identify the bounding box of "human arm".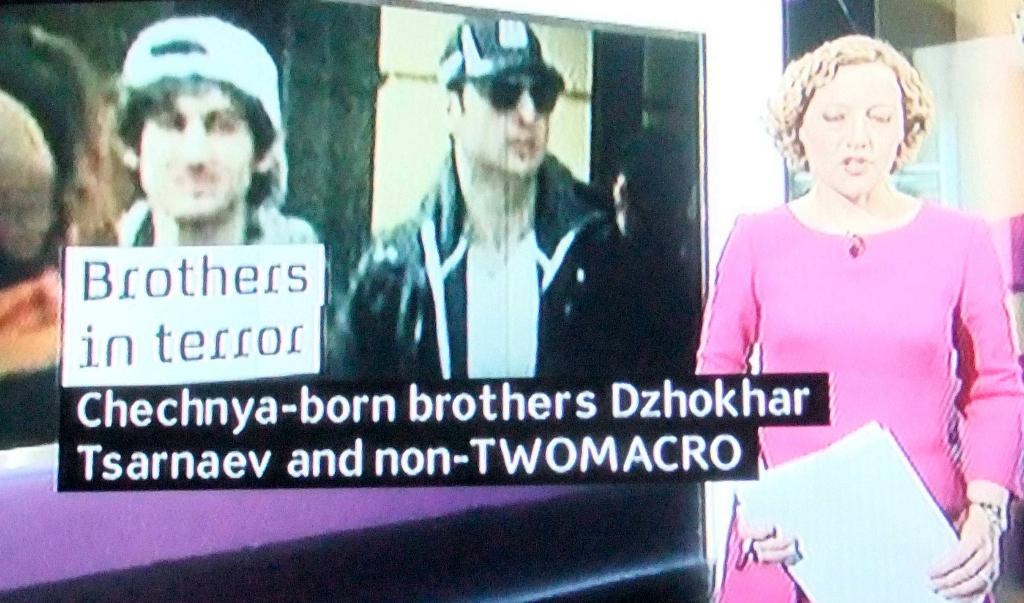
{"x1": 312, "y1": 230, "x2": 441, "y2": 380}.
